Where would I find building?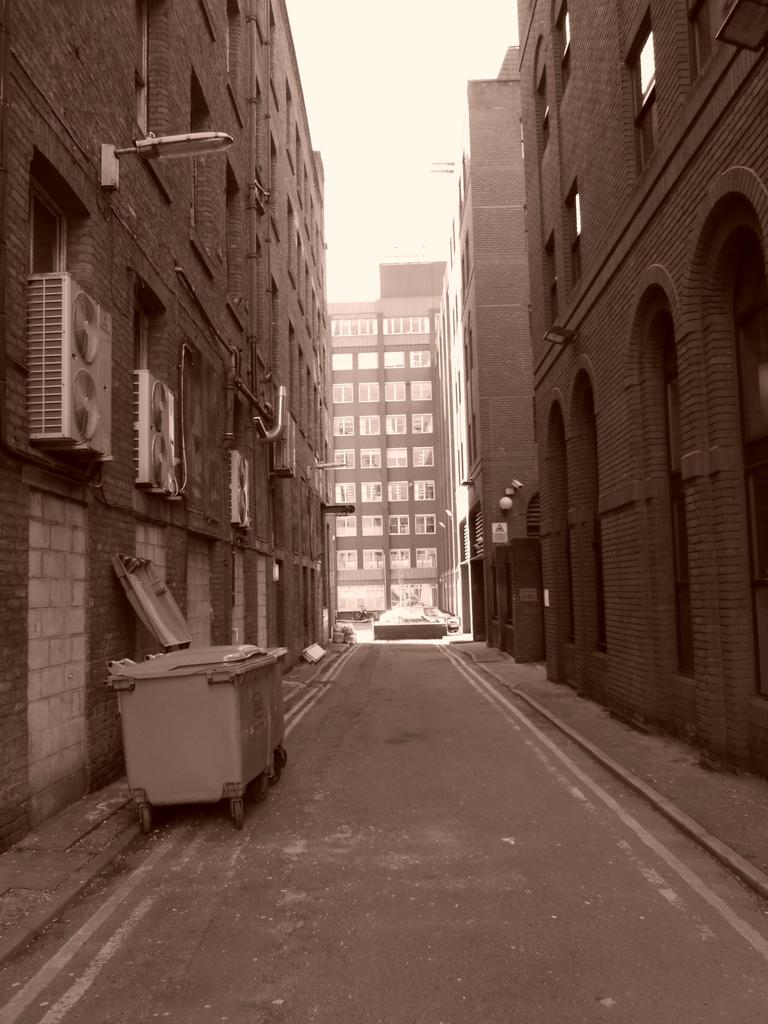
At <box>0,0,335,855</box>.
